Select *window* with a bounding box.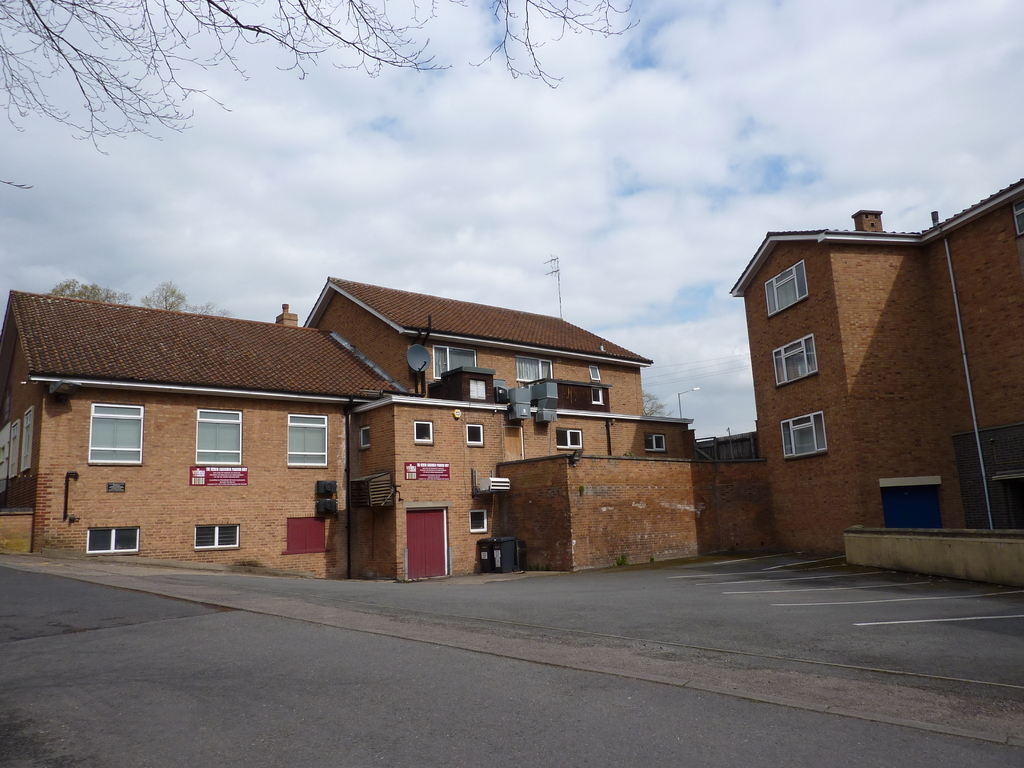
bbox=(89, 403, 144, 462).
